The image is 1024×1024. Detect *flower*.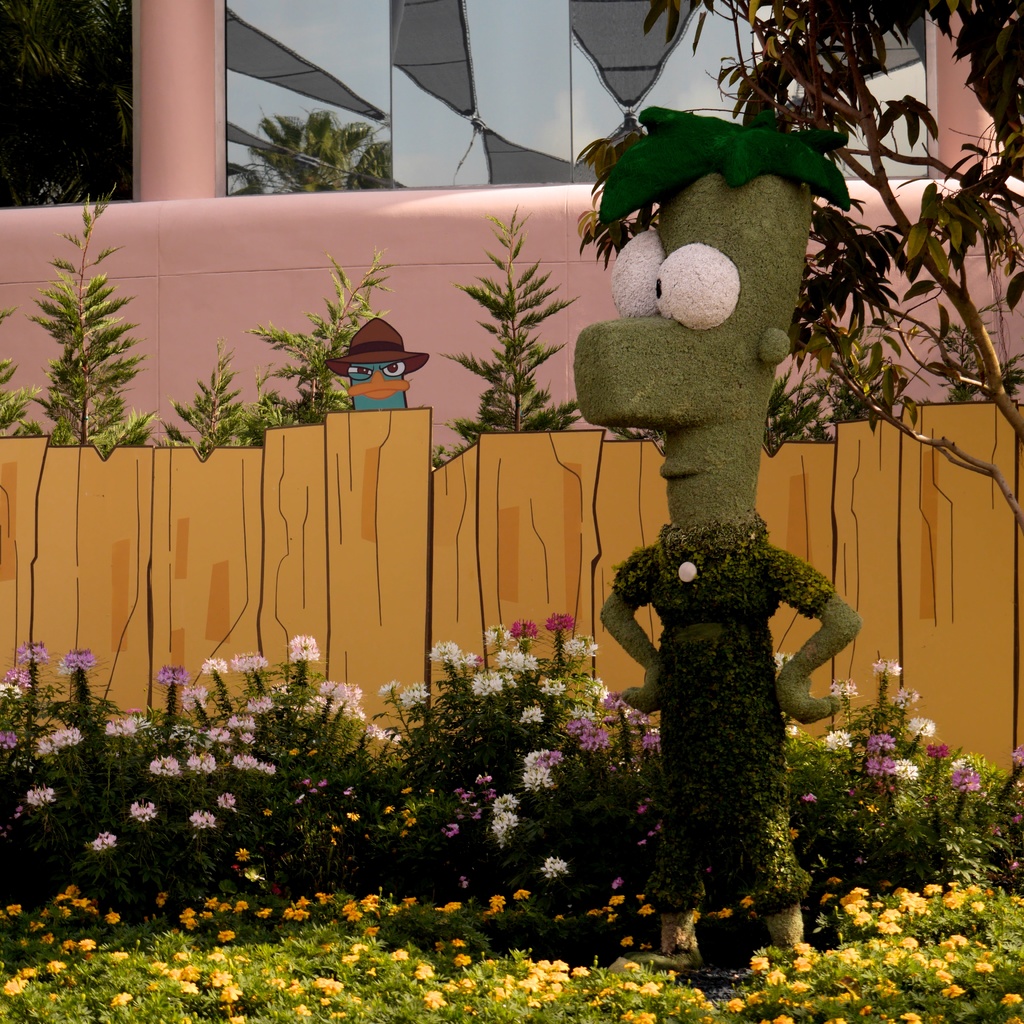
Detection: pyautogui.locateOnScreen(13, 812, 20, 819).
